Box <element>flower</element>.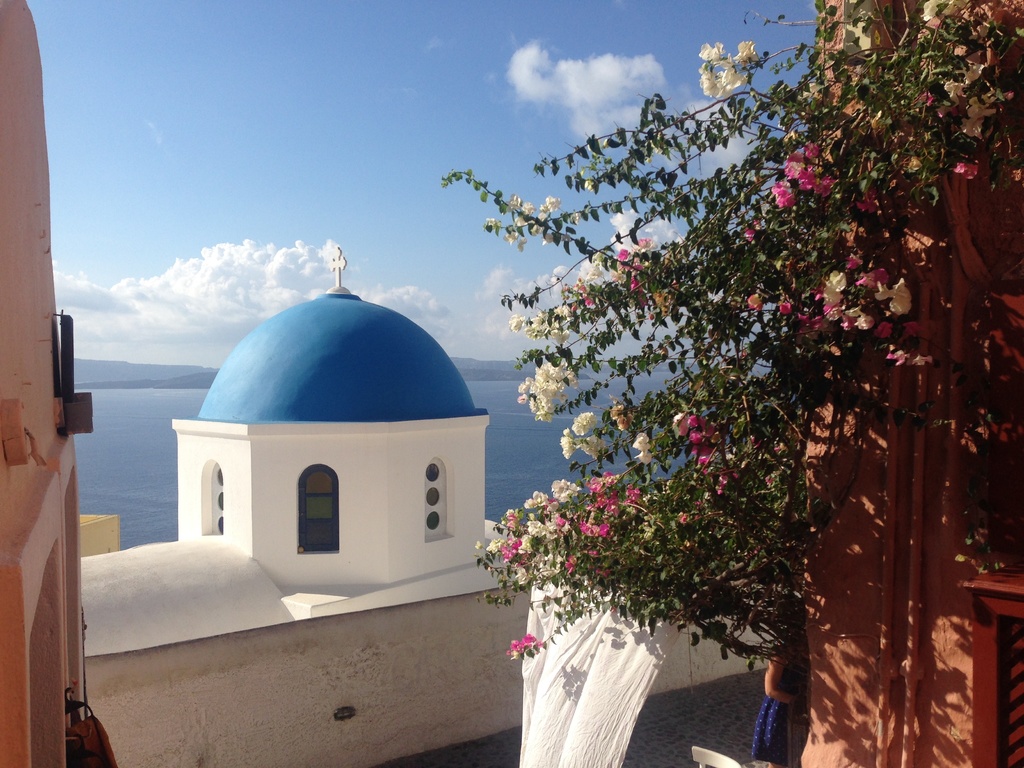
box=[959, 163, 980, 182].
